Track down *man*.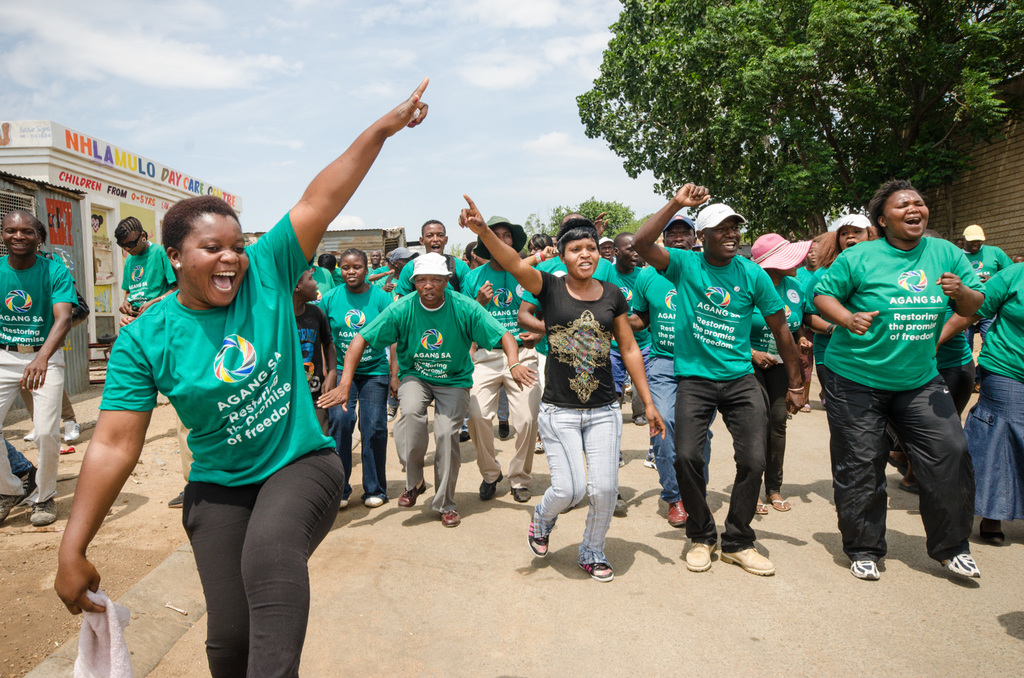
Tracked to Rect(118, 220, 175, 324).
